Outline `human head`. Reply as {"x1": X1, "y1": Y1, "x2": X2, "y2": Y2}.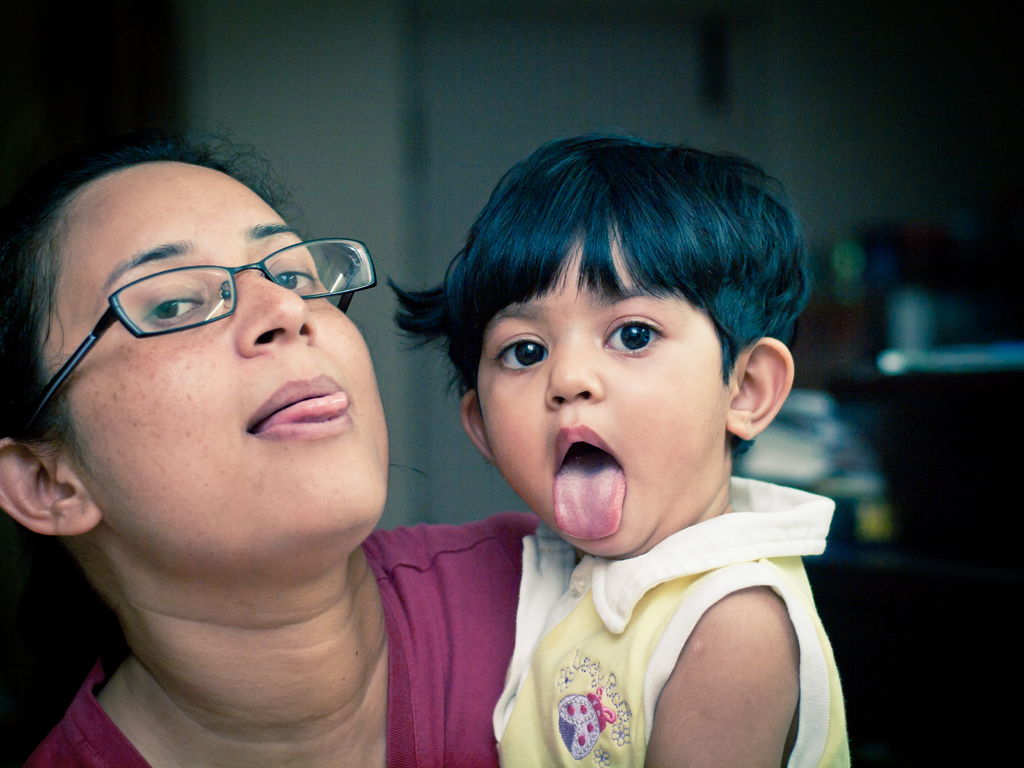
{"x1": 459, "y1": 135, "x2": 796, "y2": 559}.
